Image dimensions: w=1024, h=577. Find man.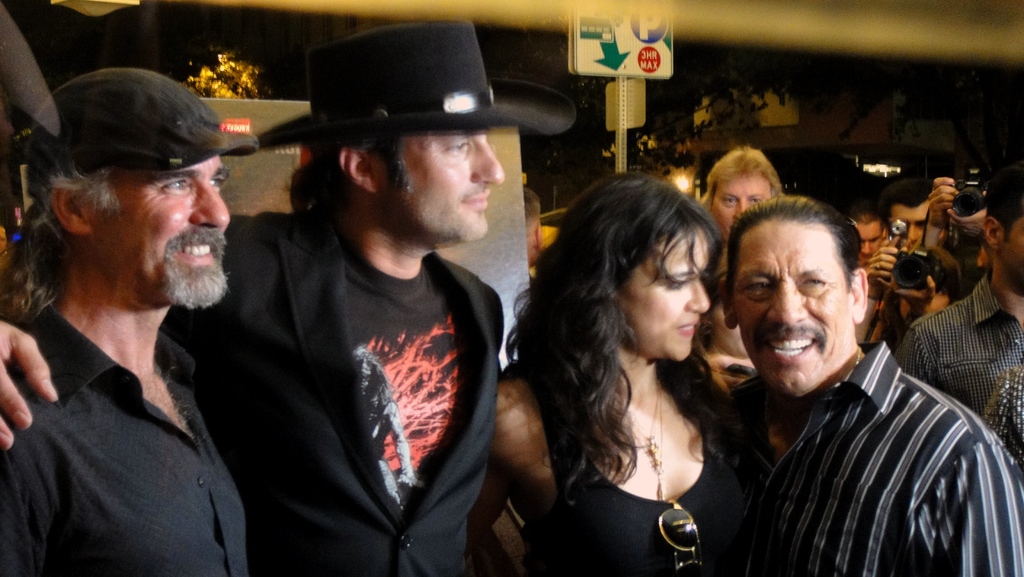
{"left": 0, "top": 69, "right": 251, "bottom": 576}.
